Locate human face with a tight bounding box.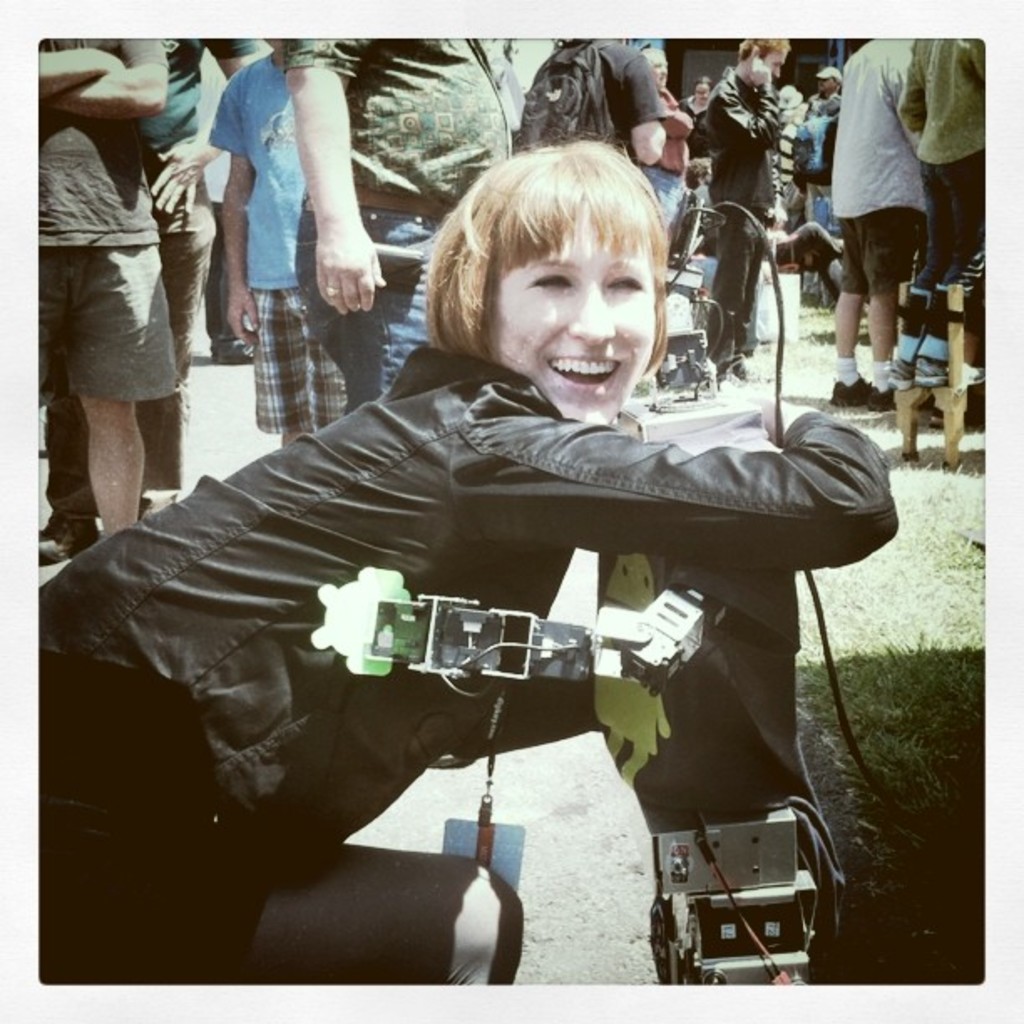
bbox=[649, 54, 668, 82].
